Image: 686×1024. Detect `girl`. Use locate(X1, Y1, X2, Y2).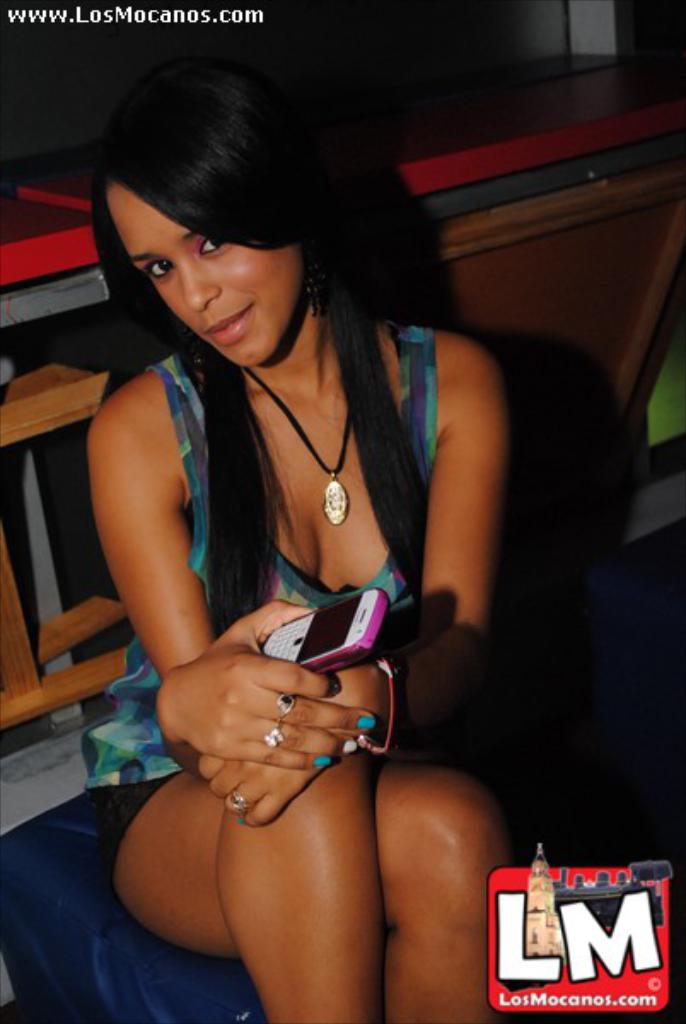
locate(67, 70, 502, 1022).
